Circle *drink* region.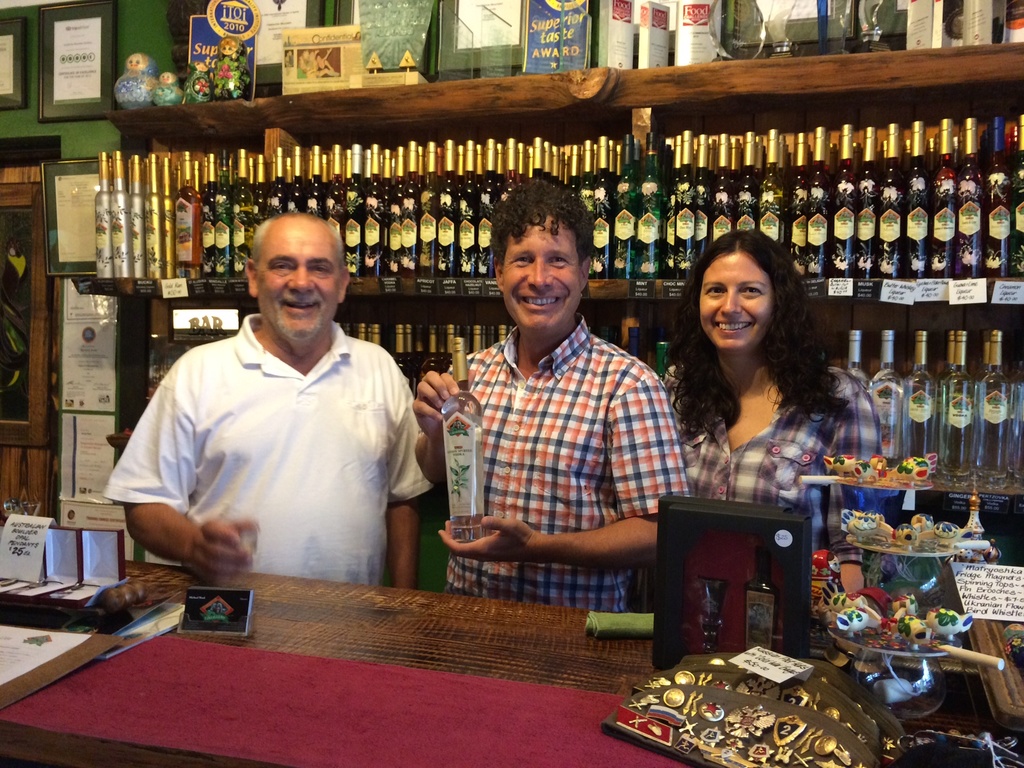
Region: <bbox>854, 158, 872, 276</bbox>.
